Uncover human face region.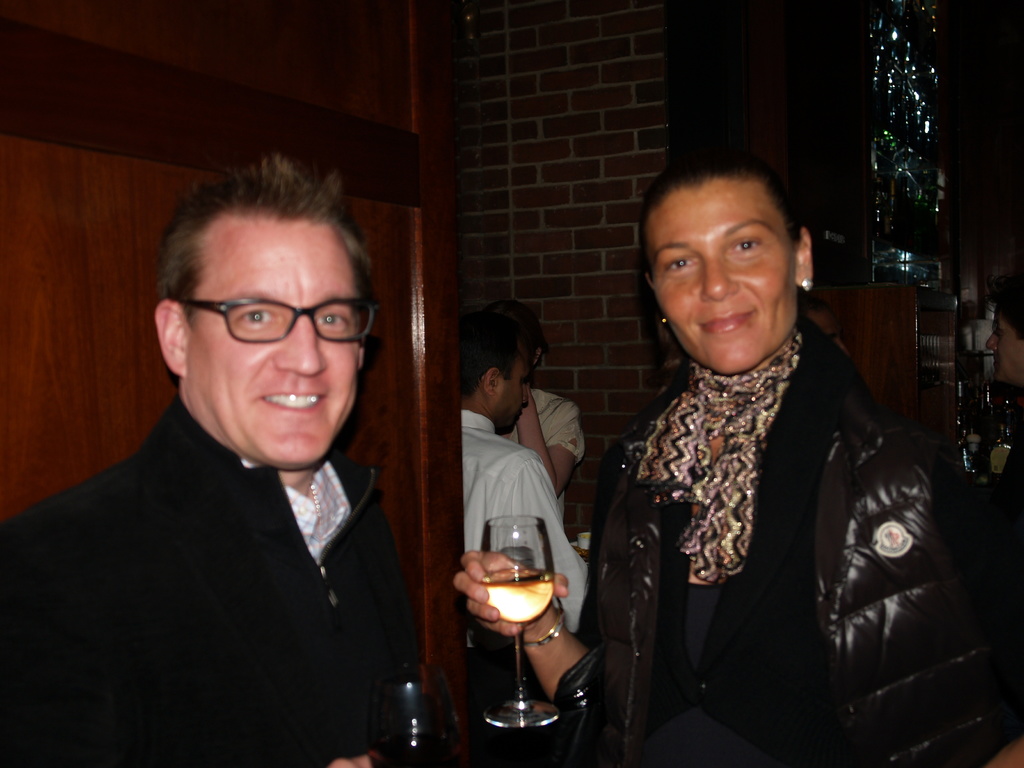
Uncovered: rect(982, 307, 1021, 378).
